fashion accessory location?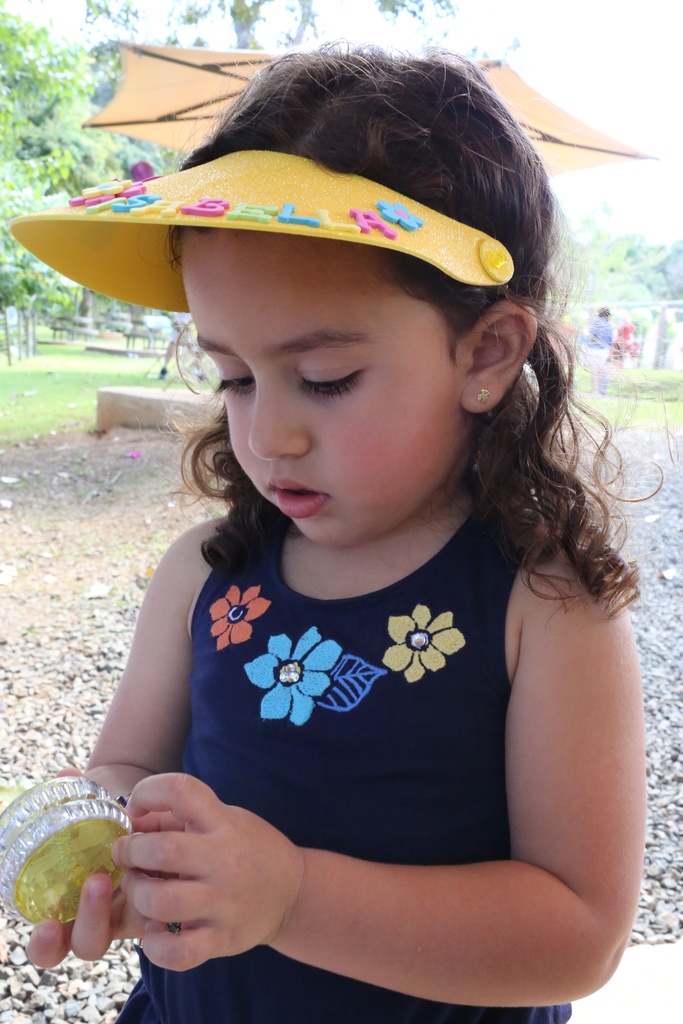
(4,149,514,312)
